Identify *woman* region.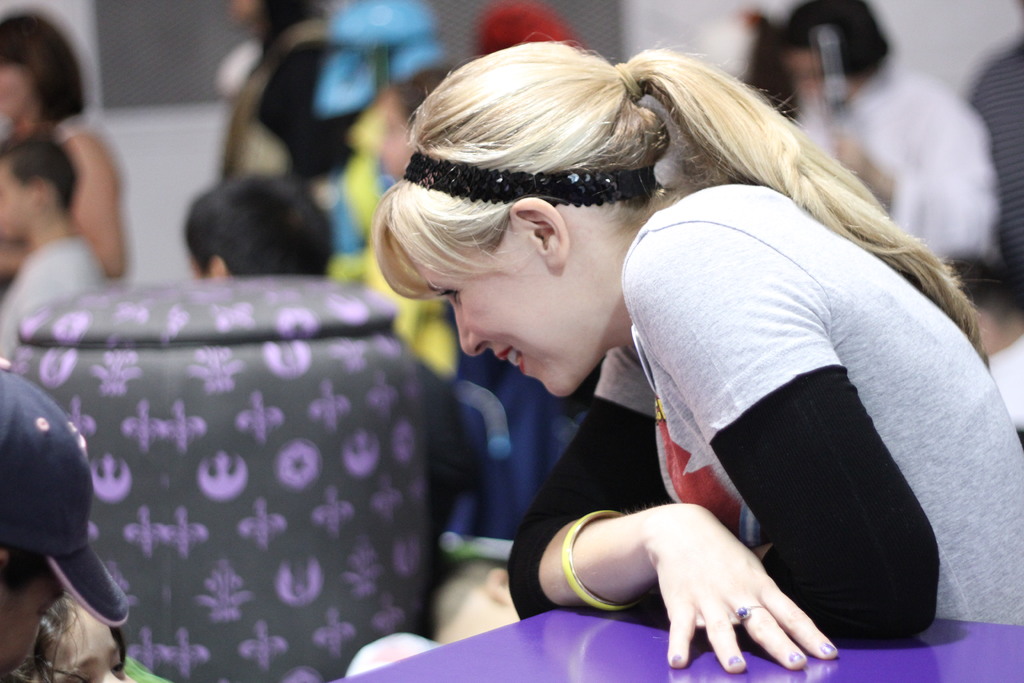
Region: (x1=372, y1=28, x2=1022, y2=675).
